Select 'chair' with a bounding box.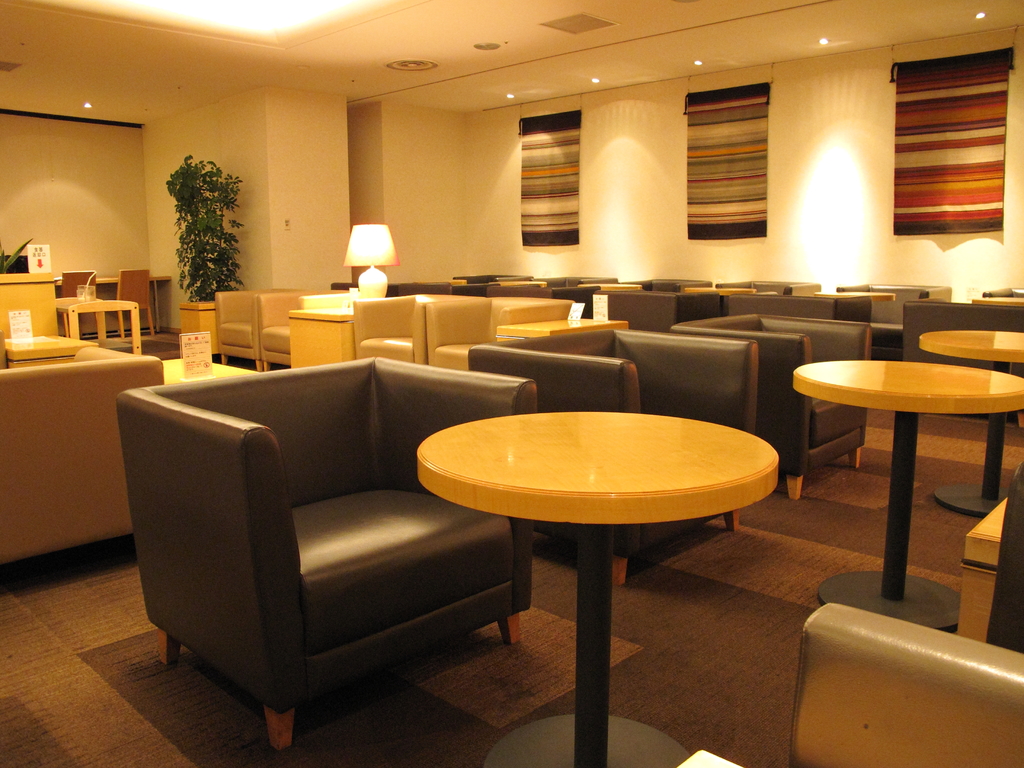
pyautogui.locateOnScreen(257, 287, 349, 368).
